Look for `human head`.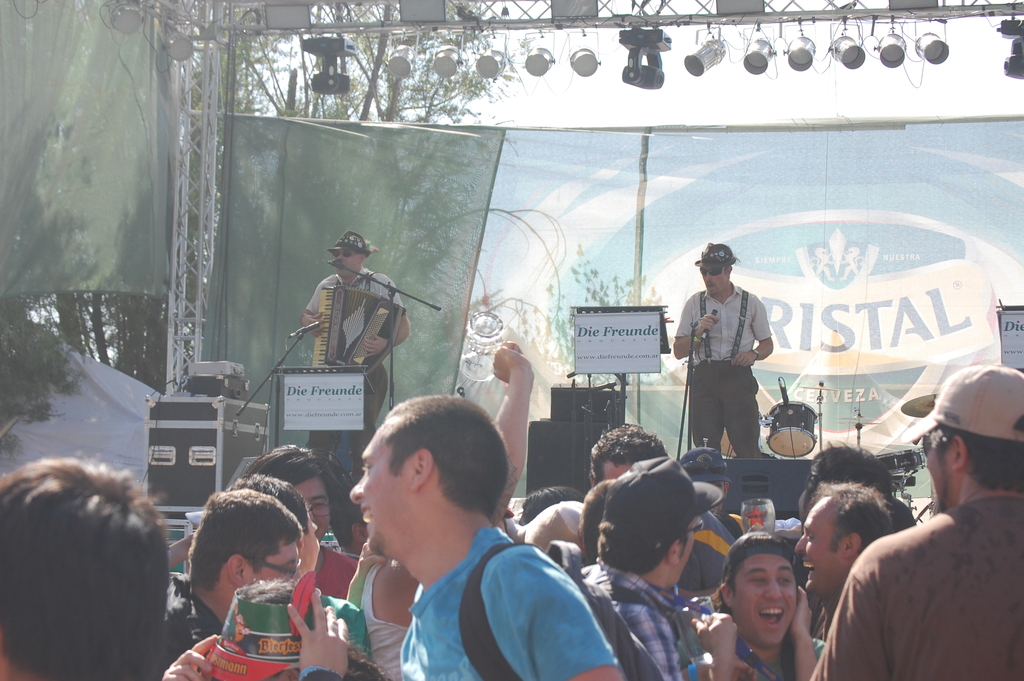
Found: 190/486/296/612.
